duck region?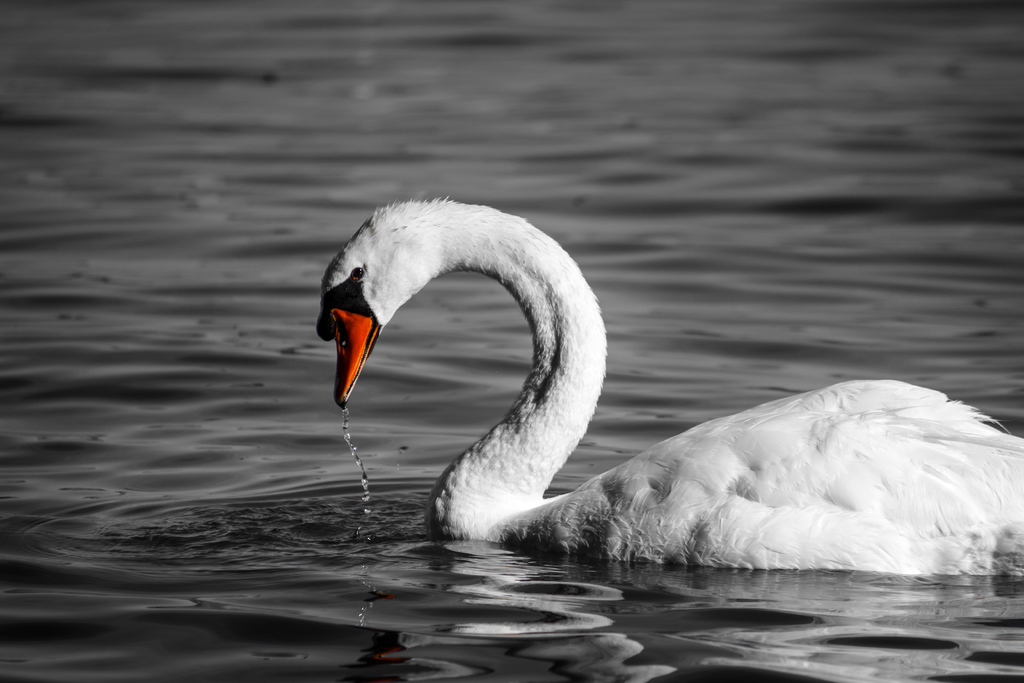
301, 208, 956, 550
